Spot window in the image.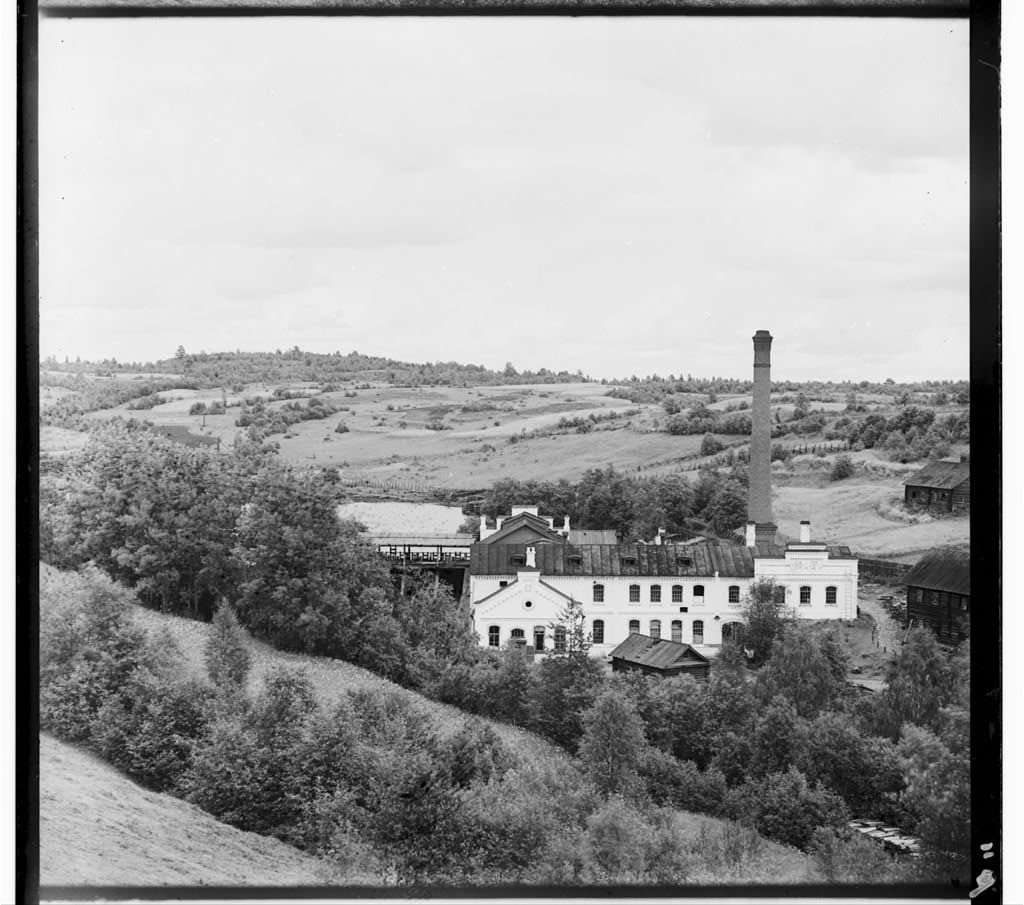
window found at rect(916, 591, 924, 602).
